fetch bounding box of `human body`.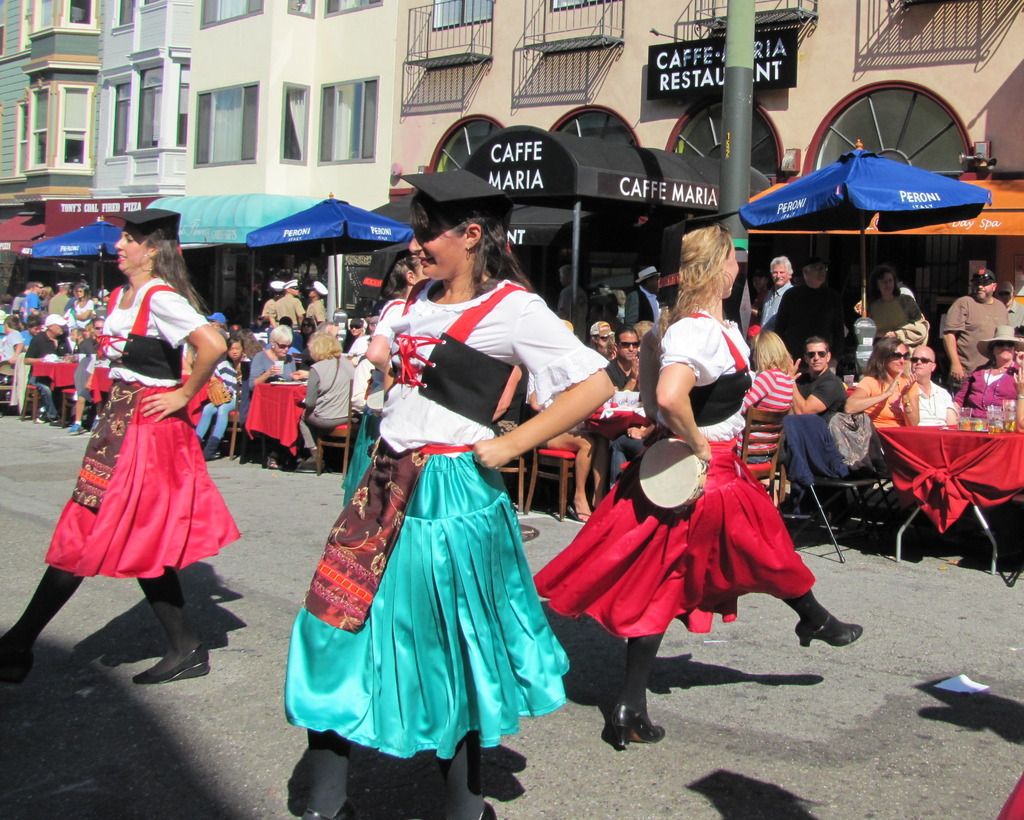
Bbox: Rect(610, 323, 638, 390).
